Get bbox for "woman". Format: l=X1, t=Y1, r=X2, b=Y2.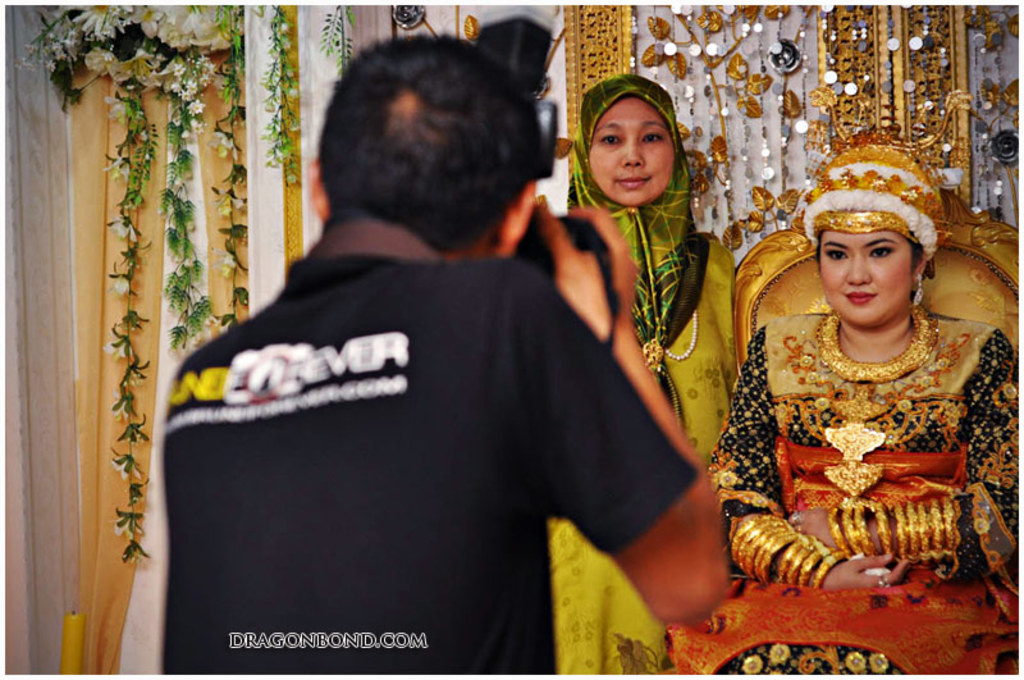
l=716, t=143, r=1019, b=612.
